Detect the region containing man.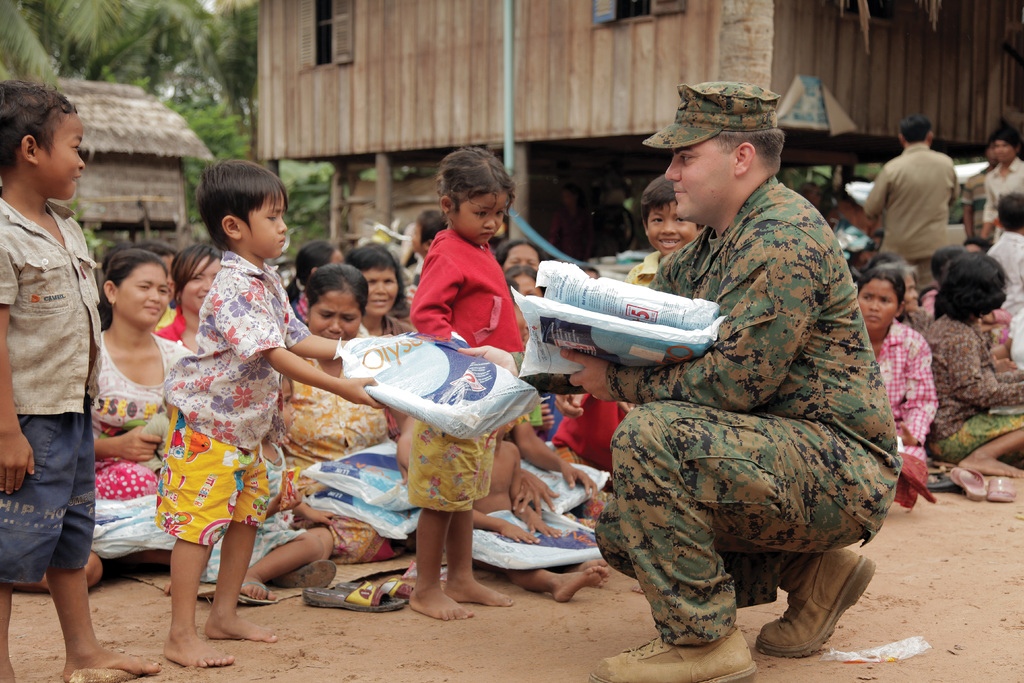
bbox(862, 115, 961, 293).
